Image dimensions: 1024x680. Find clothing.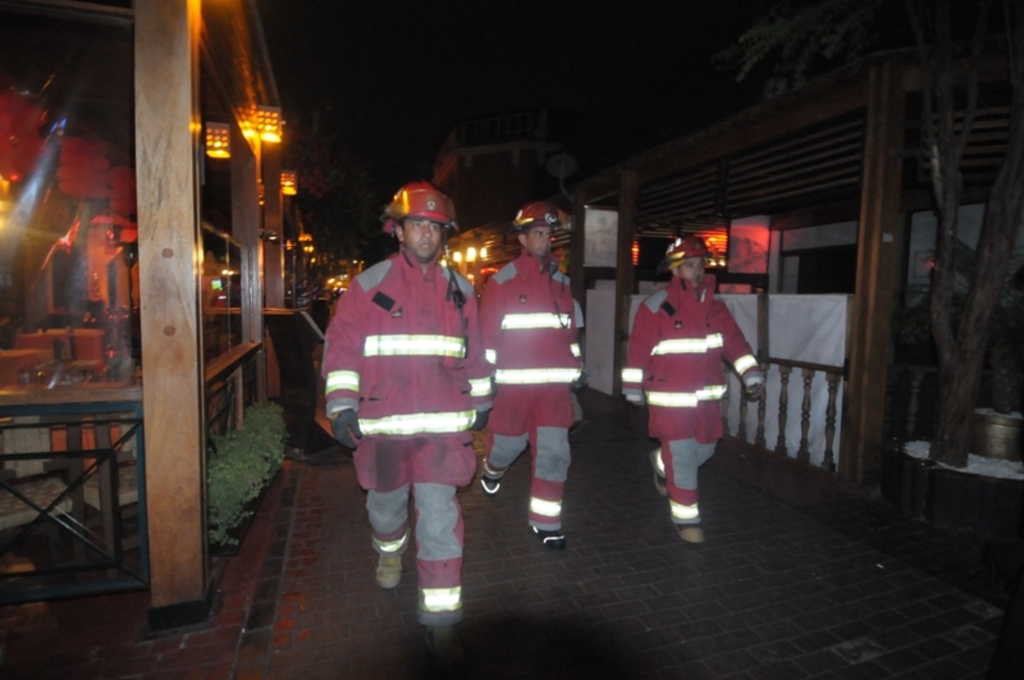
x1=613, y1=278, x2=762, y2=519.
